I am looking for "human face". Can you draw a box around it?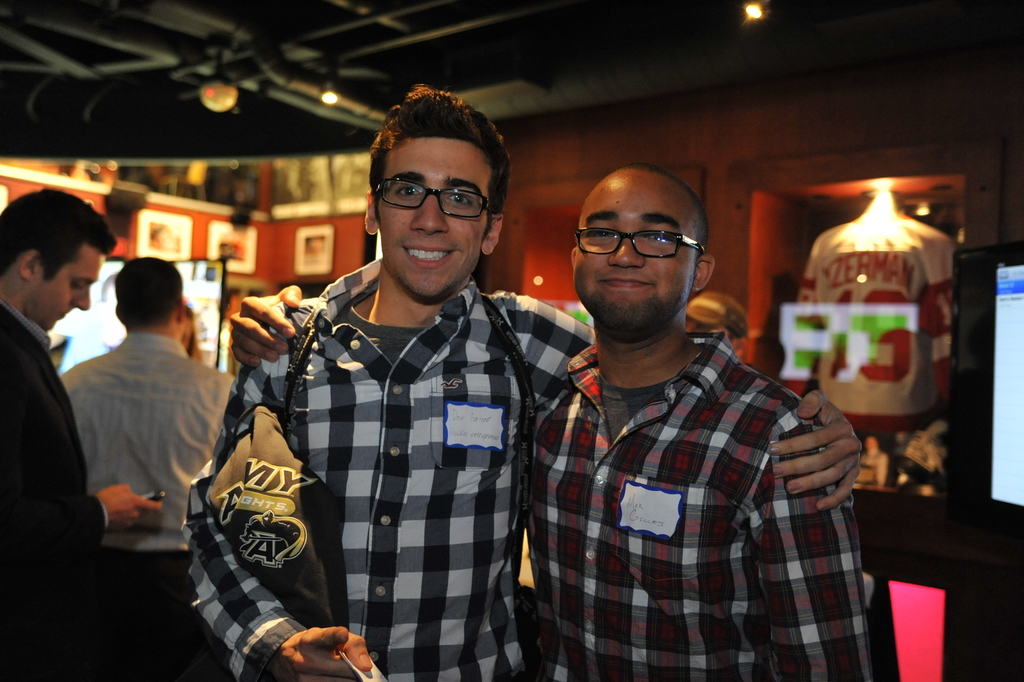
Sure, the bounding box is [373,138,486,303].
